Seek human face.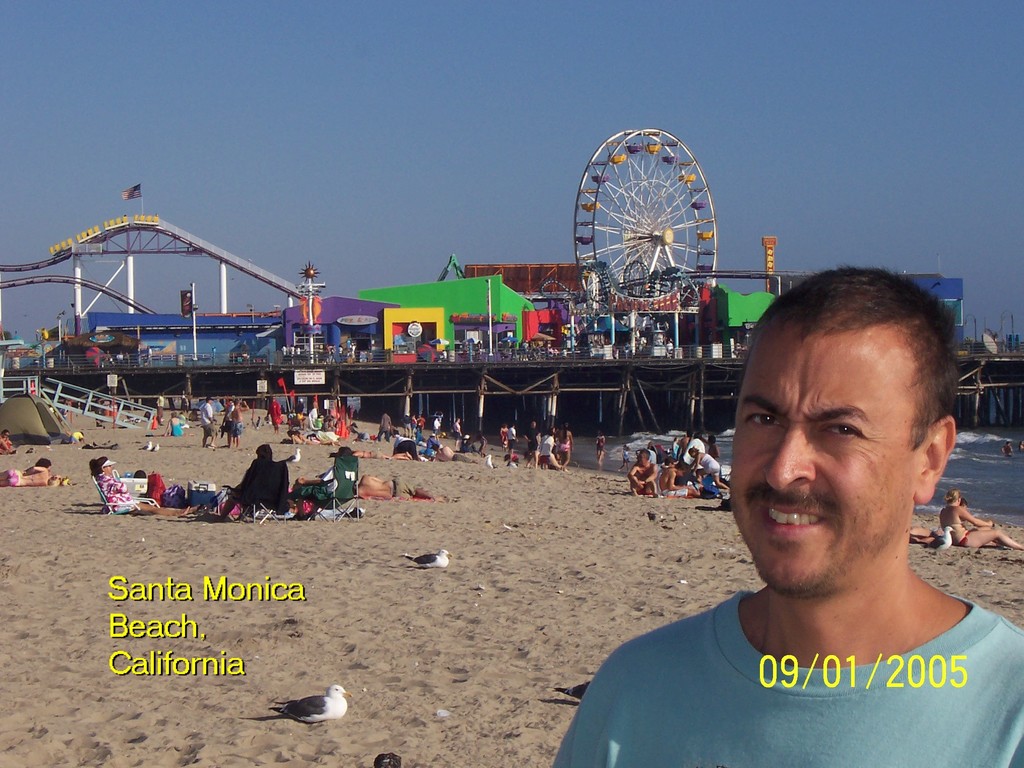
BBox(731, 318, 913, 602).
